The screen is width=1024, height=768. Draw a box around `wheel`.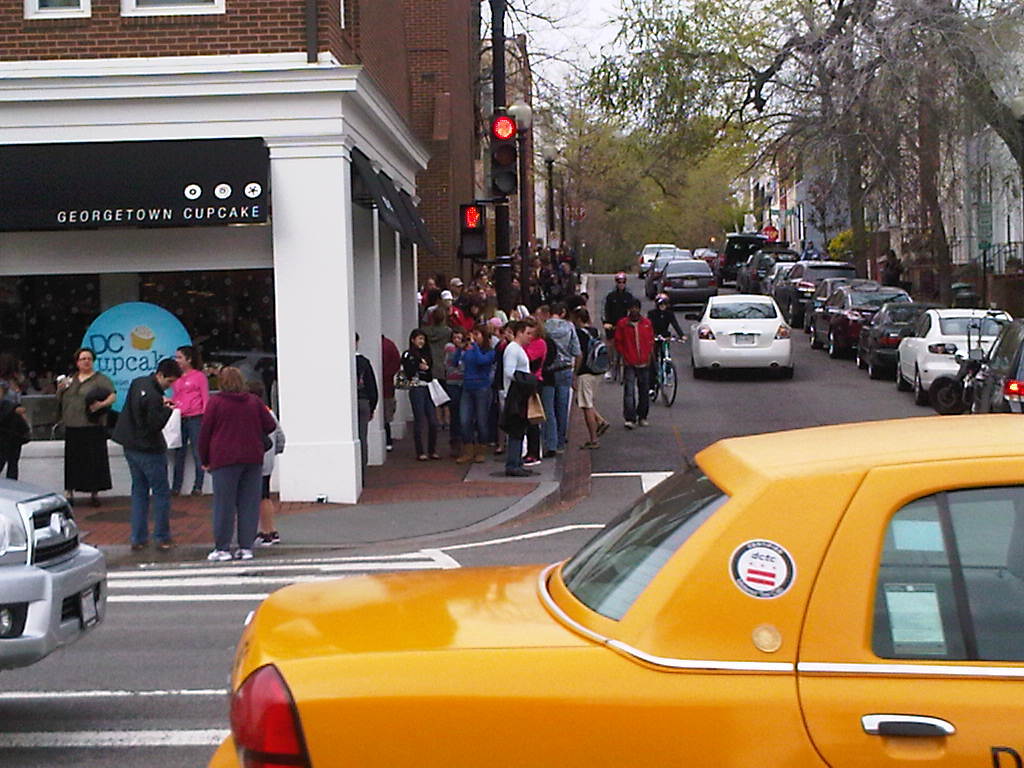
691, 364, 706, 378.
